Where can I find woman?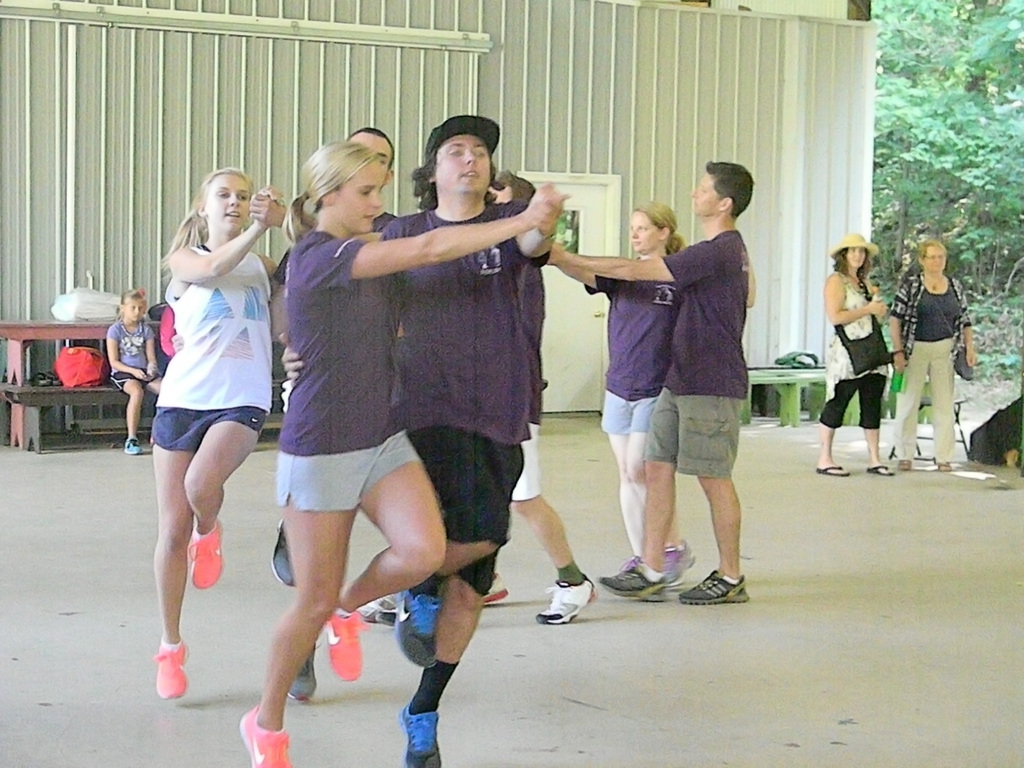
You can find it at [131,127,285,705].
